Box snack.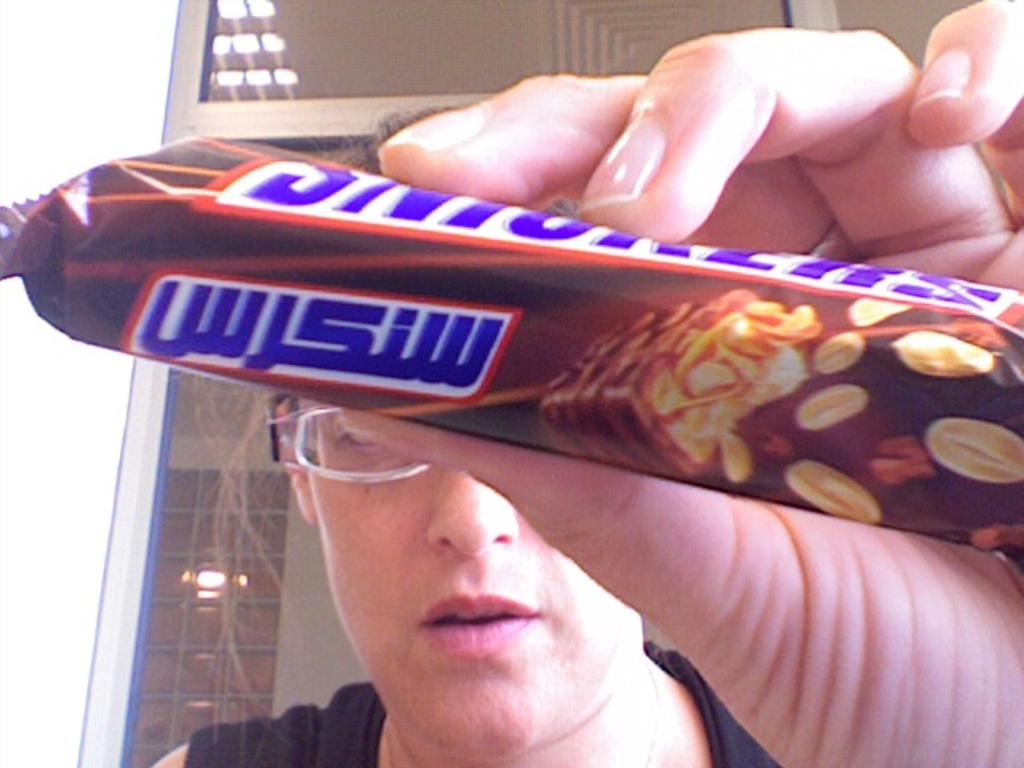
box(0, 134, 1022, 557).
